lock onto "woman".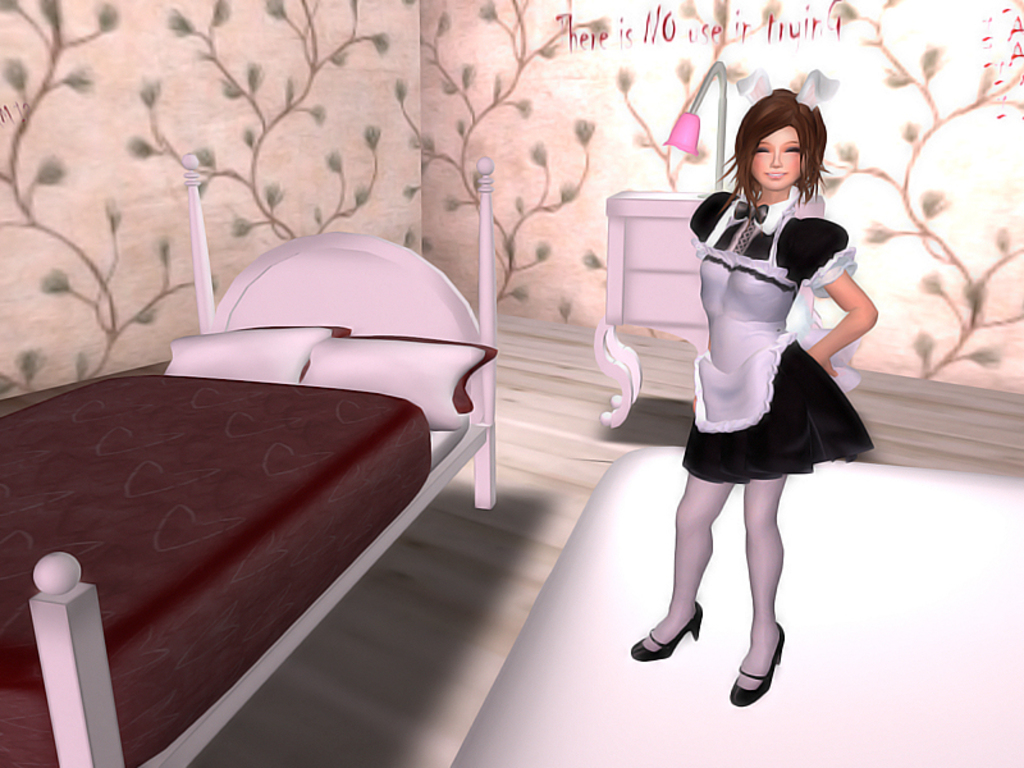
Locked: 639,129,852,690.
